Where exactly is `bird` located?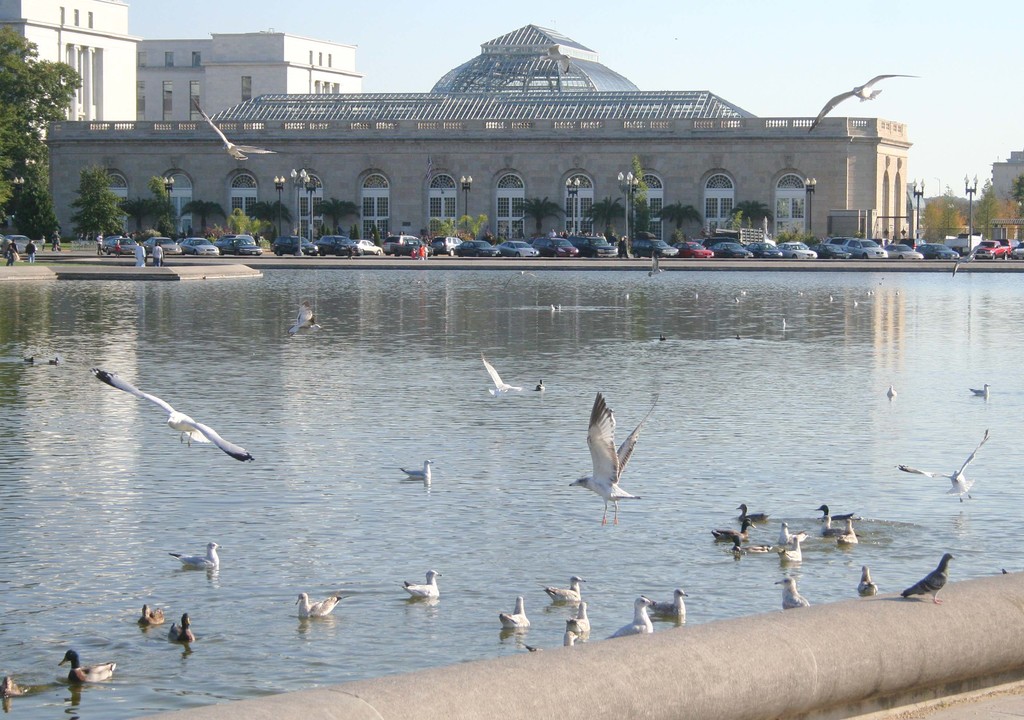
Its bounding box is region(568, 391, 659, 524).
